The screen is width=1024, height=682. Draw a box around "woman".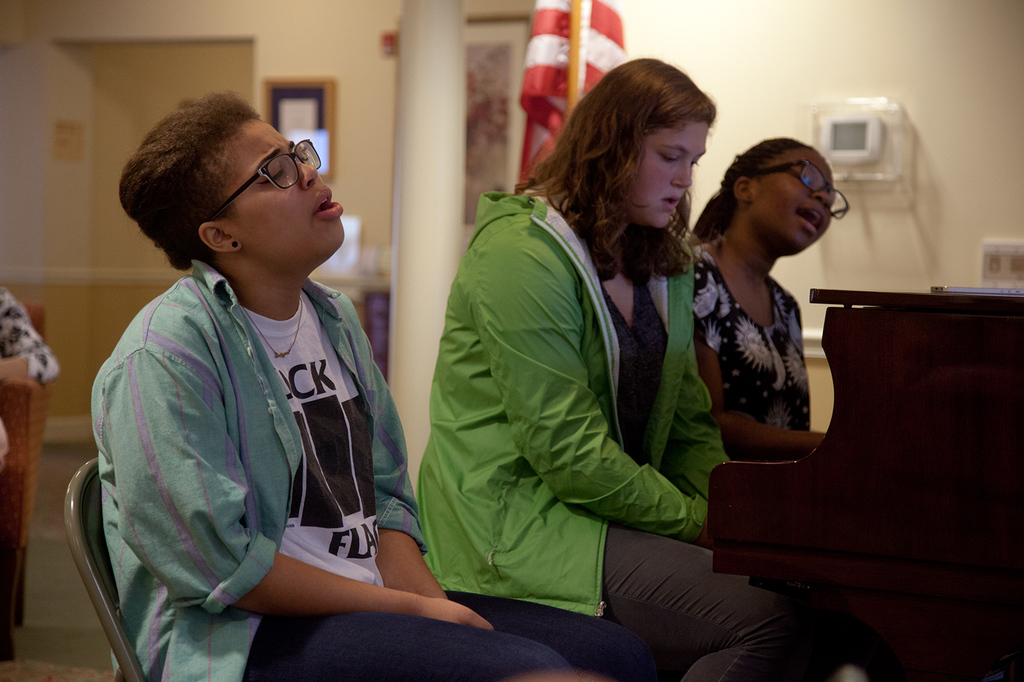
BBox(84, 84, 653, 681).
